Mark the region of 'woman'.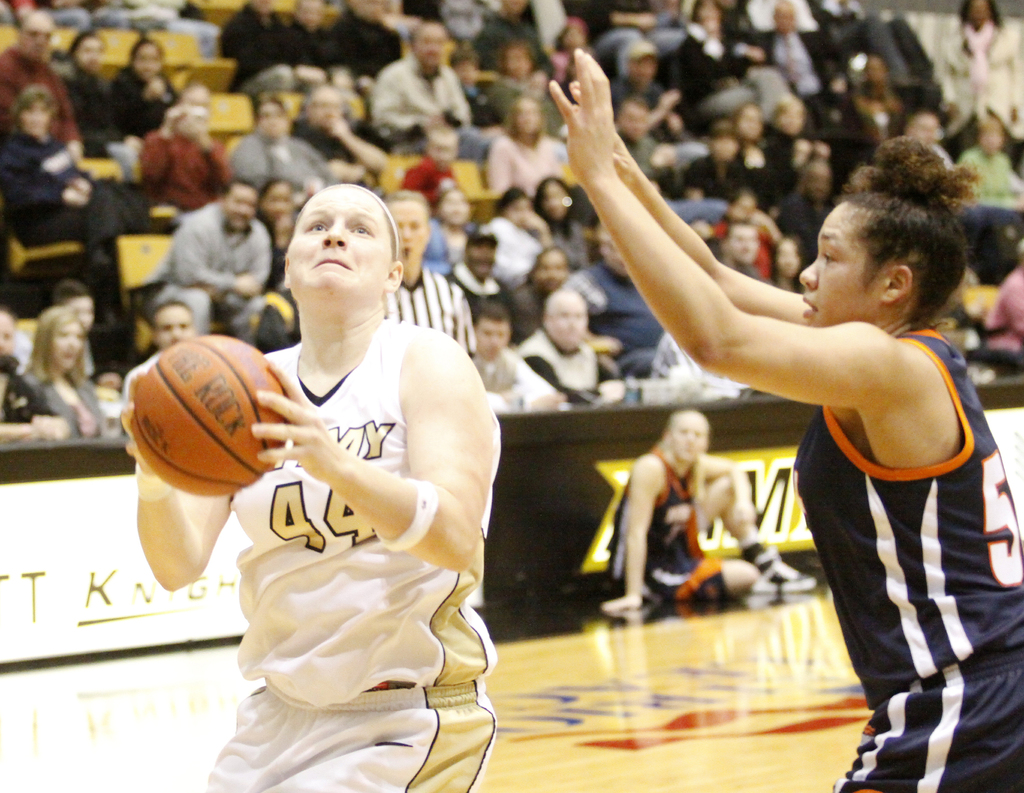
Region: bbox(483, 188, 552, 291).
